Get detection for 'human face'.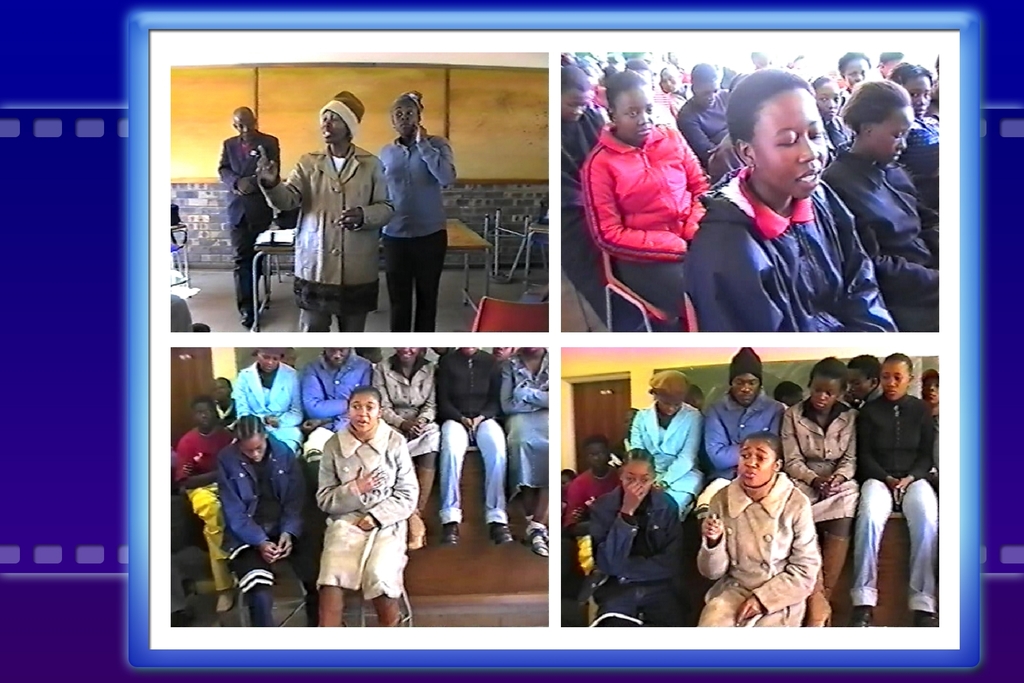
Detection: {"x1": 732, "y1": 377, "x2": 759, "y2": 406}.
